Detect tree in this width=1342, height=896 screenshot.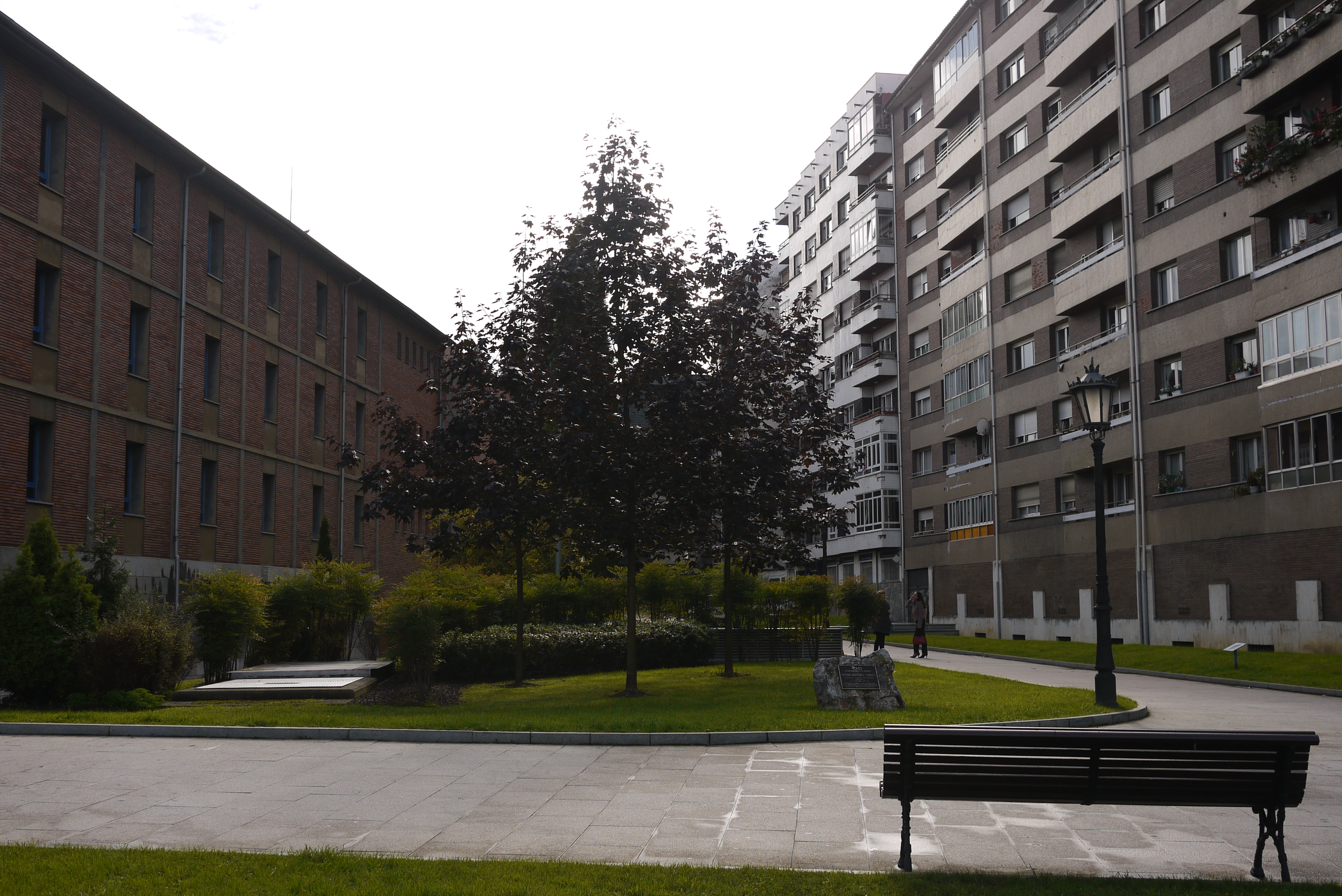
Detection: x1=166, y1=44, x2=243, y2=230.
